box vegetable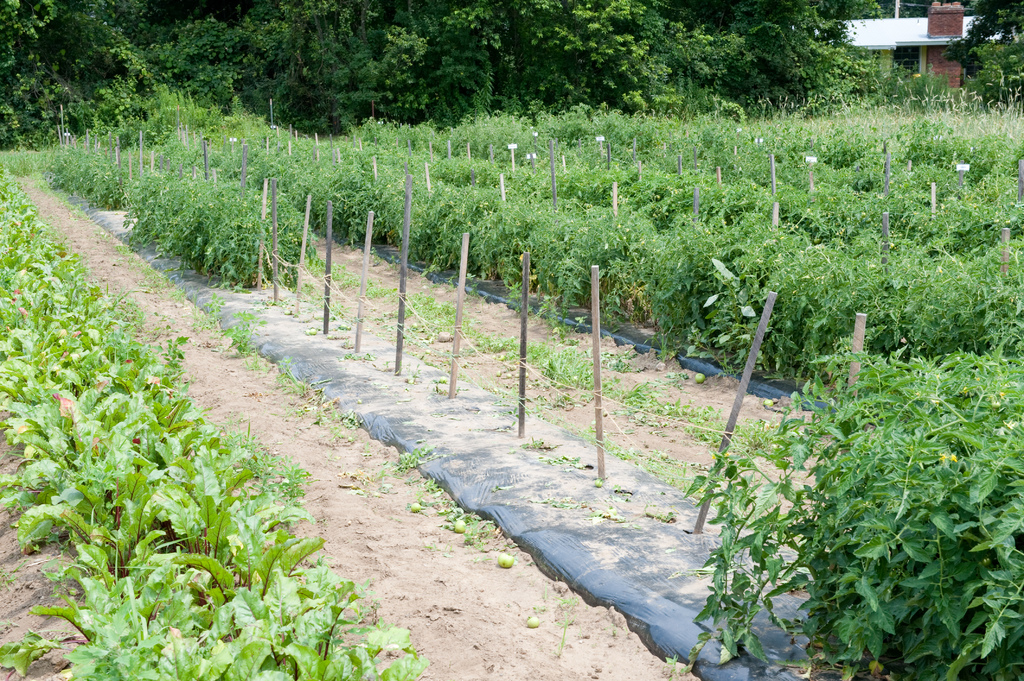
detection(524, 371, 530, 378)
